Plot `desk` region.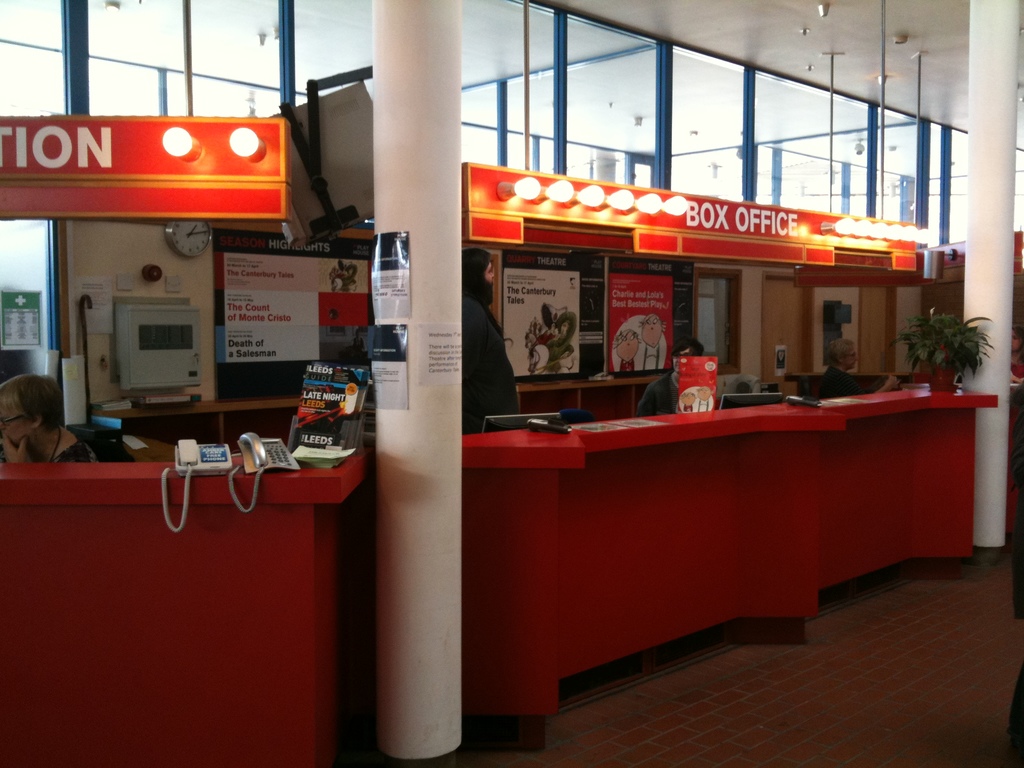
Plotted at pyautogui.locateOnScreen(0, 454, 379, 767).
